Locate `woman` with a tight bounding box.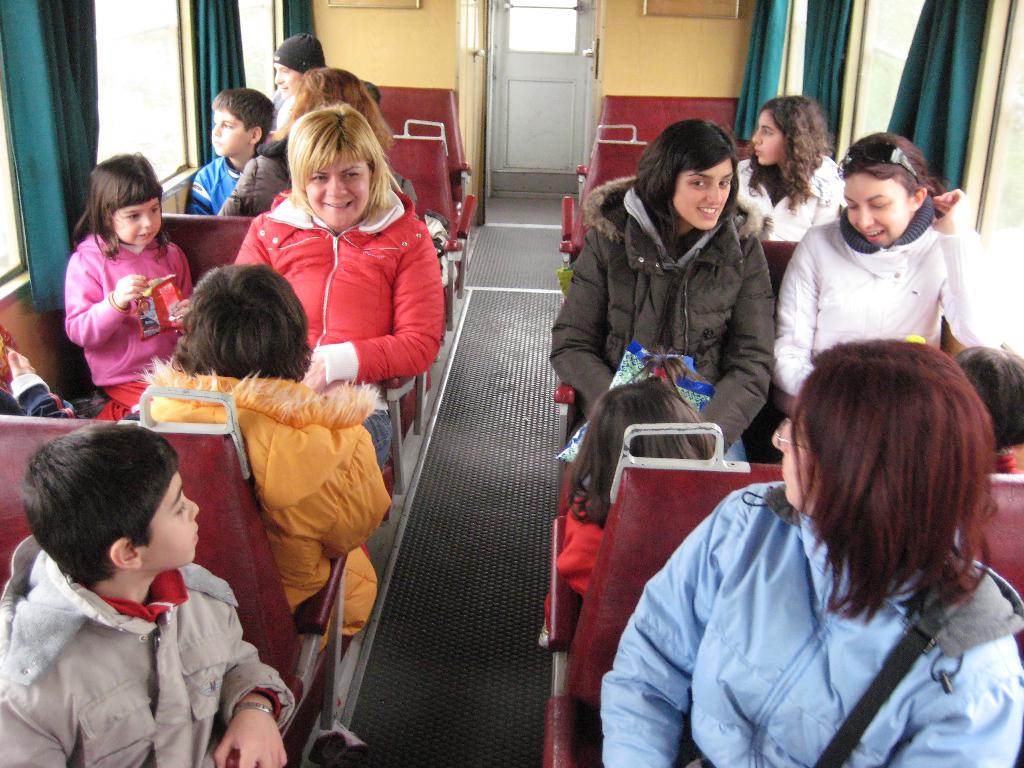
pyautogui.locateOnScreen(737, 93, 851, 243).
